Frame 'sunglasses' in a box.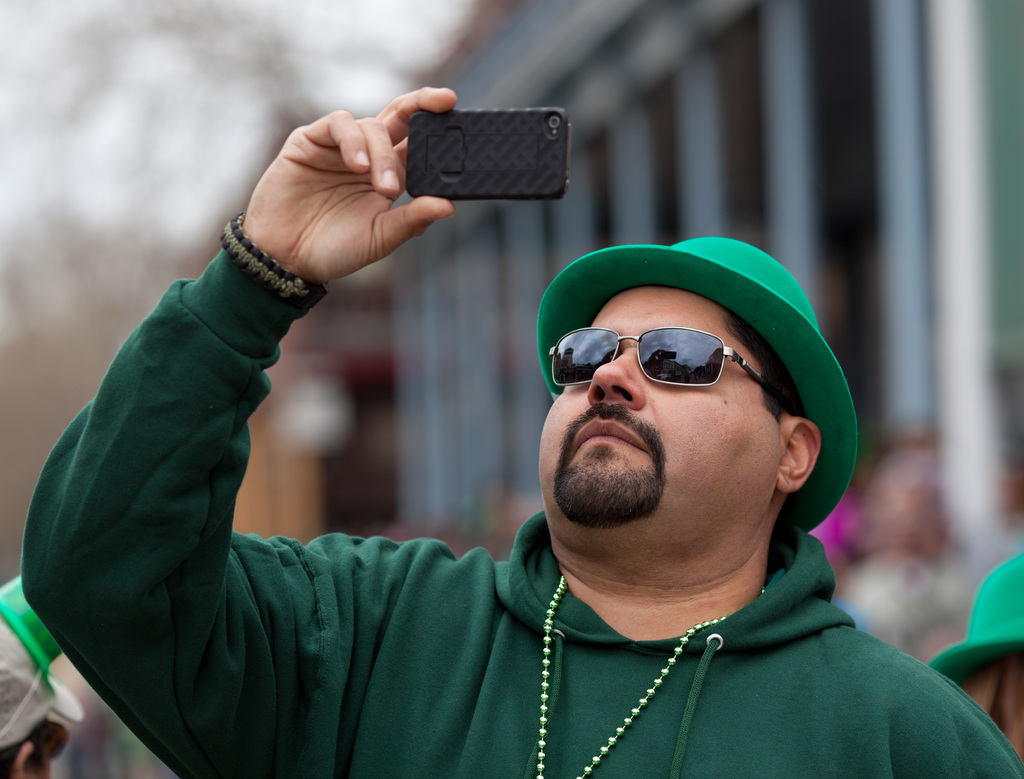
pyautogui.locateOnScreen(539, 324, 785, 413).
